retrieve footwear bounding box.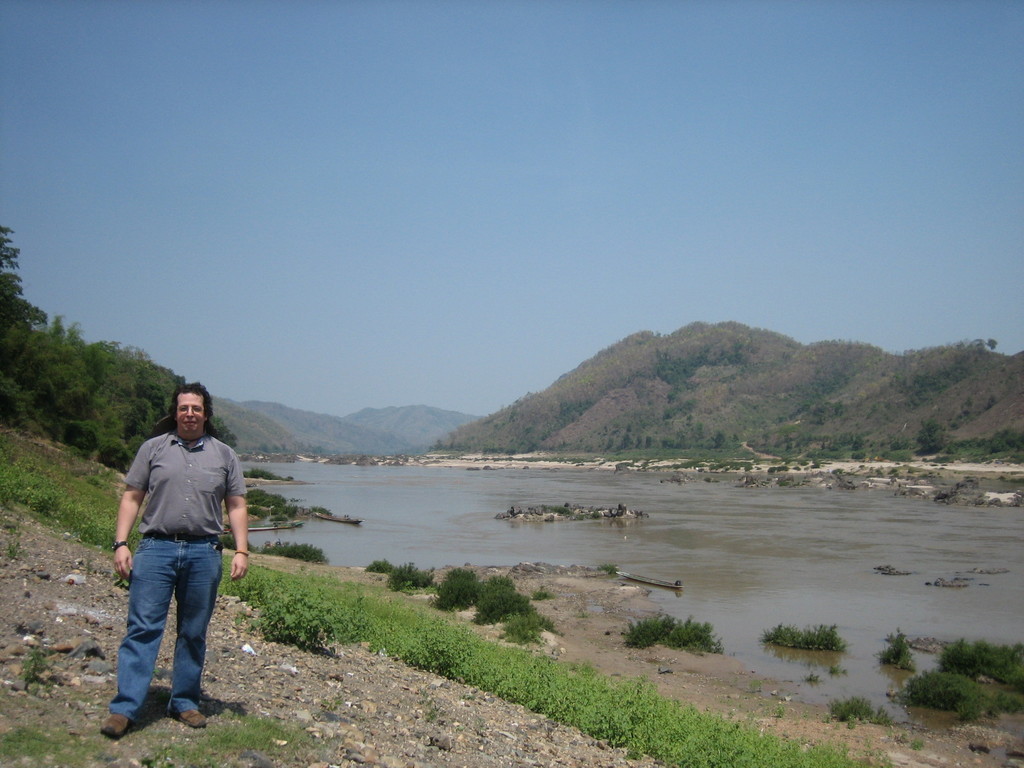
Bounding box: region(173, 709, 208, 730).
